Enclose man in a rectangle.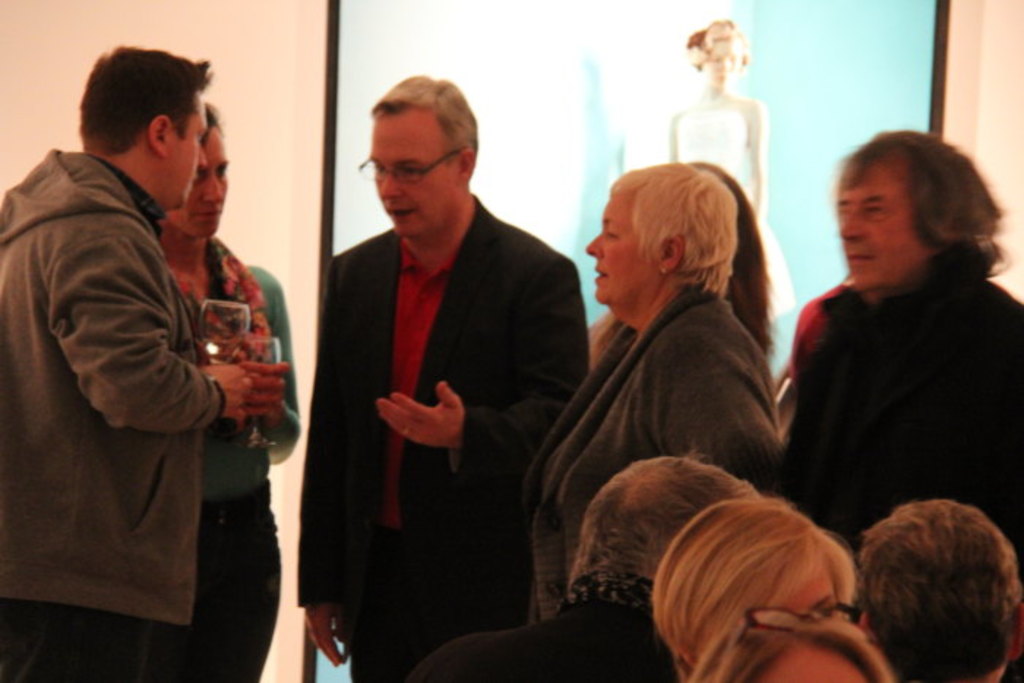
box=[402, 442, 764, 682].
